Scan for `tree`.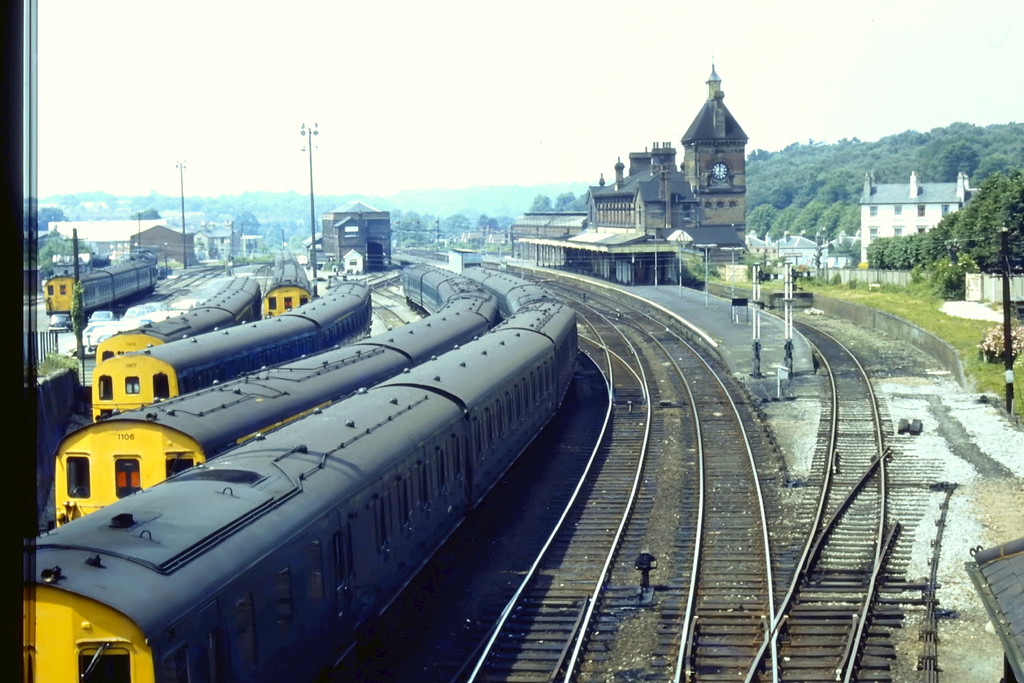
Scan result: (767, 209, 799, 239).
